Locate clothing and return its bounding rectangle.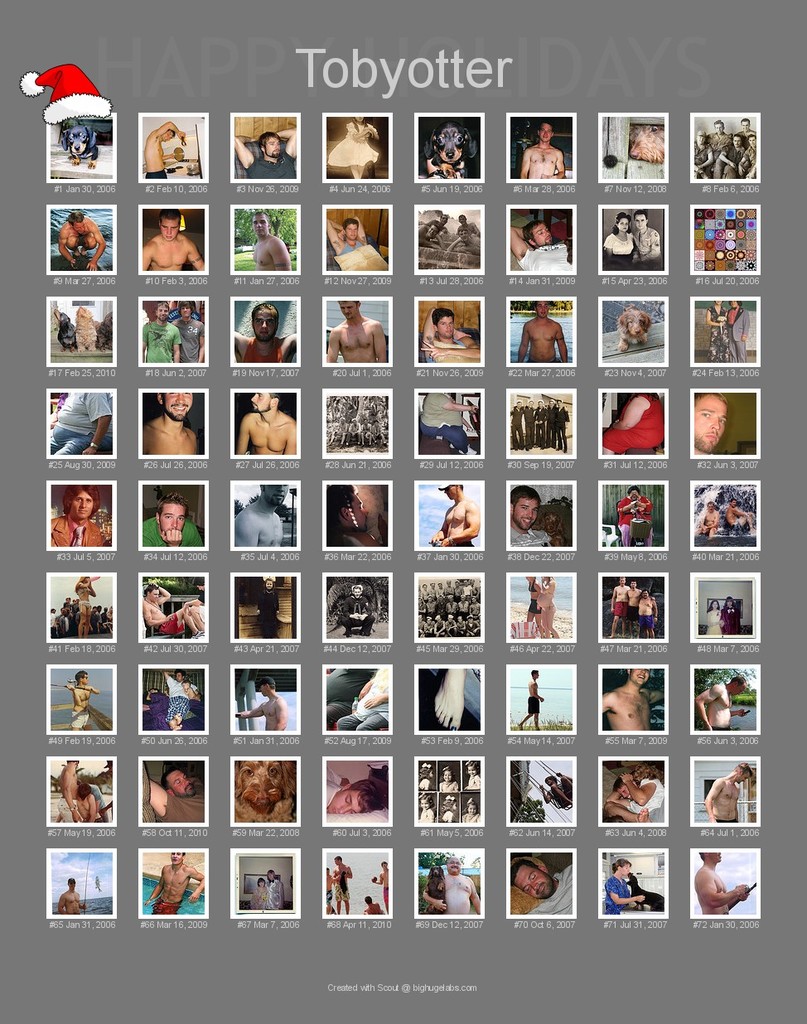
pyautogui.locateOnScreen(421, 390, 468, 455).
